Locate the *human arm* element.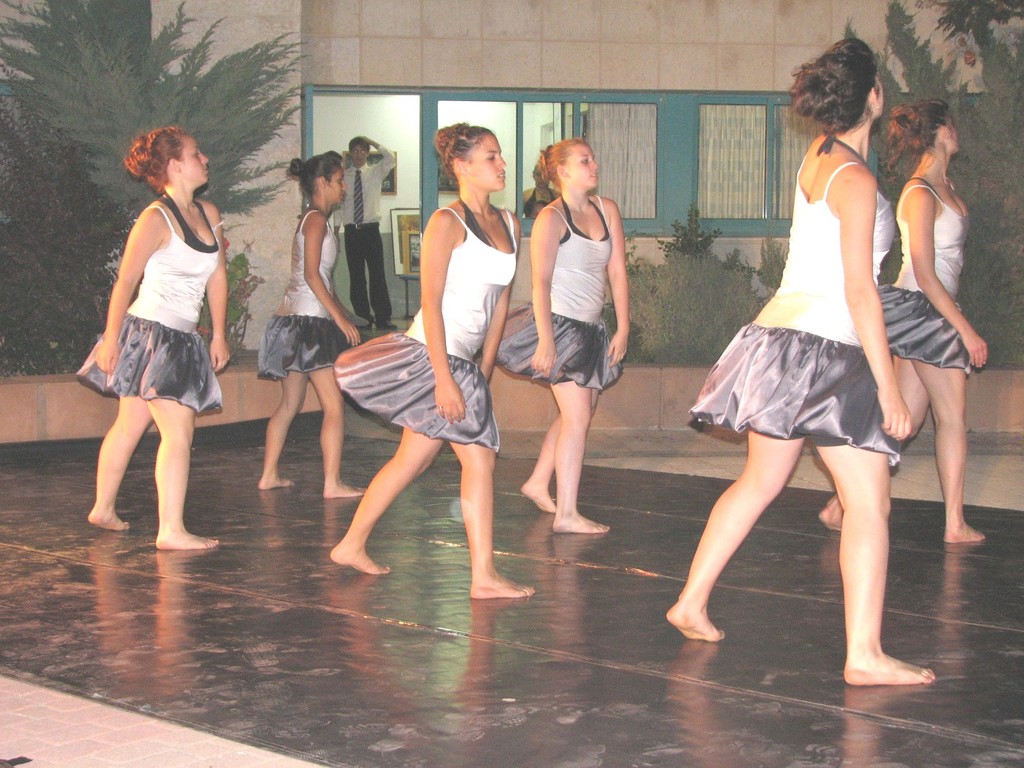
Element bbox: (404,207,460,393).
